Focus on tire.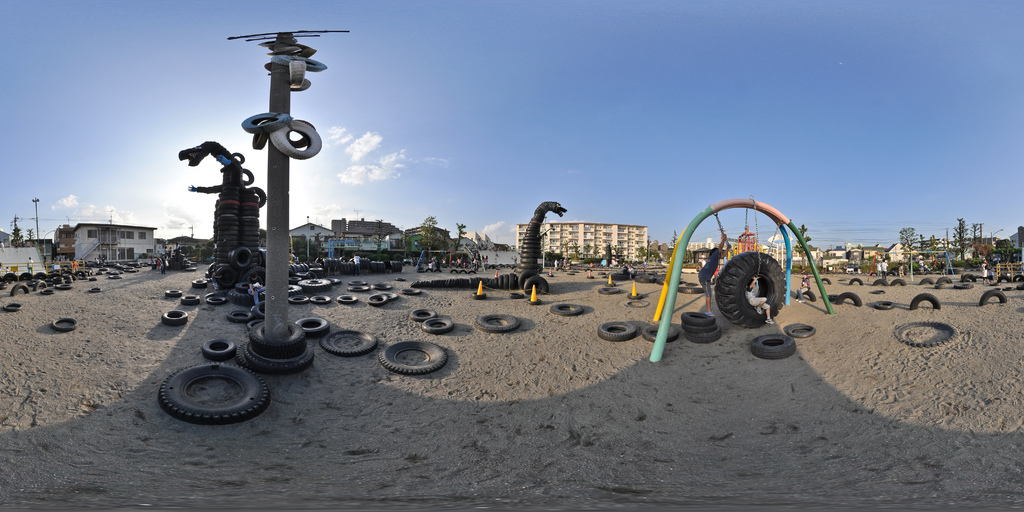
Focused at l=714, t=252, r=781, b=327.
